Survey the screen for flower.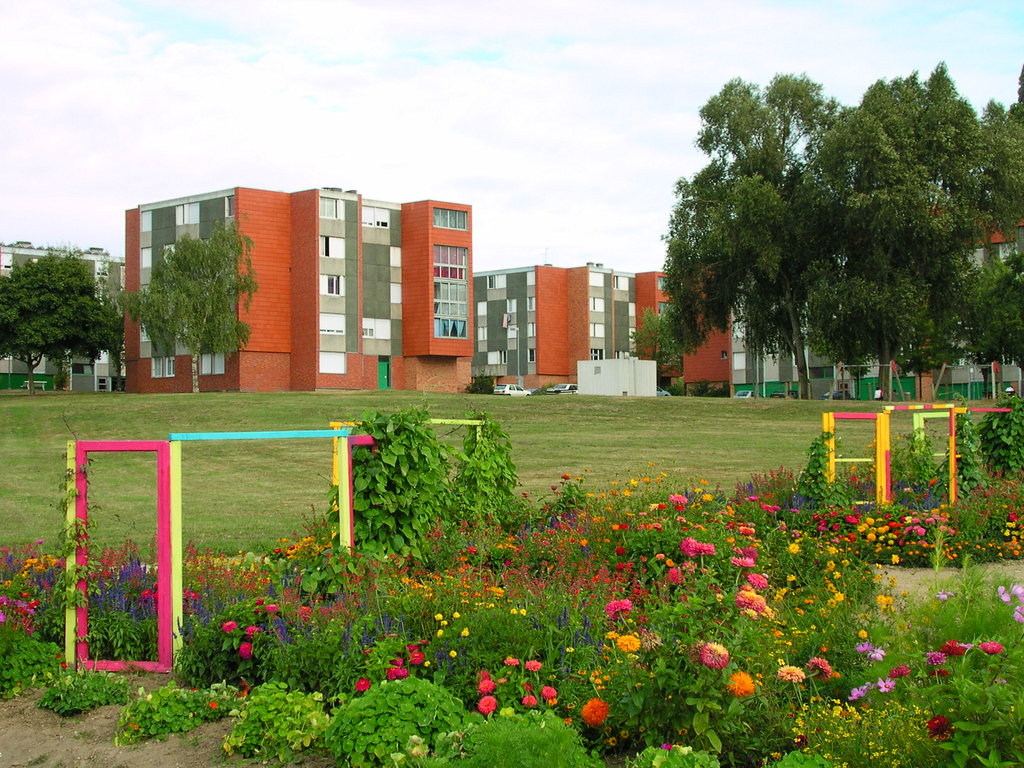
Survey found: bbox=[639, 632, 664, 653].
